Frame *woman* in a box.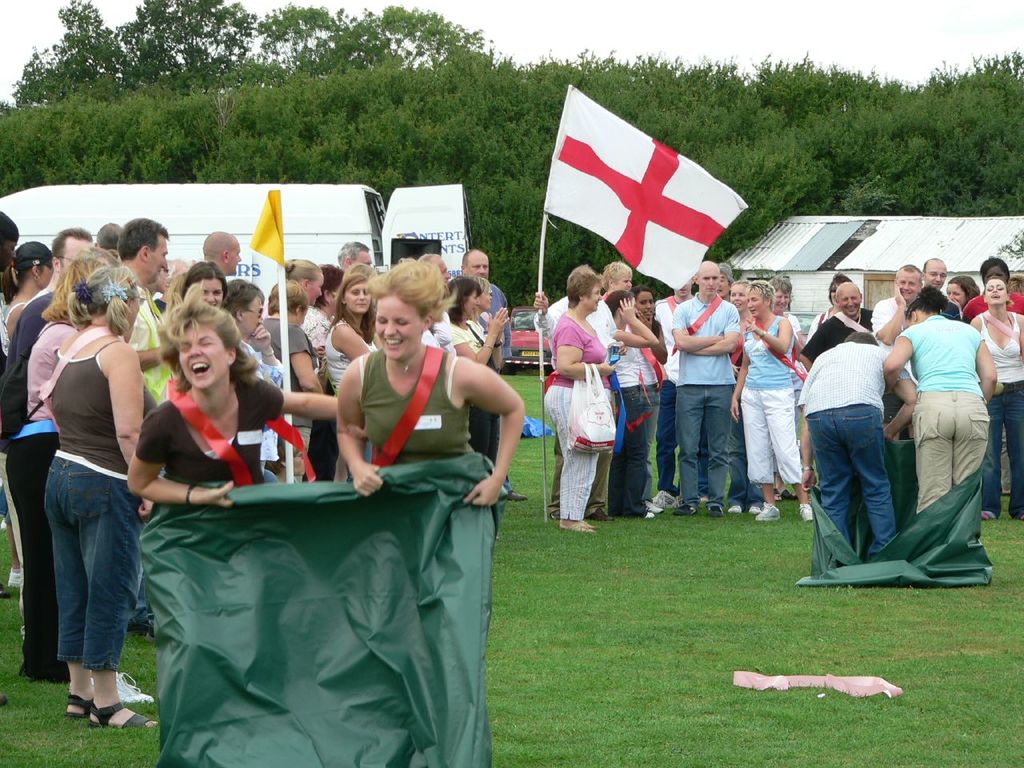
[x1=321, y1=276, x2=381, y2=482].
